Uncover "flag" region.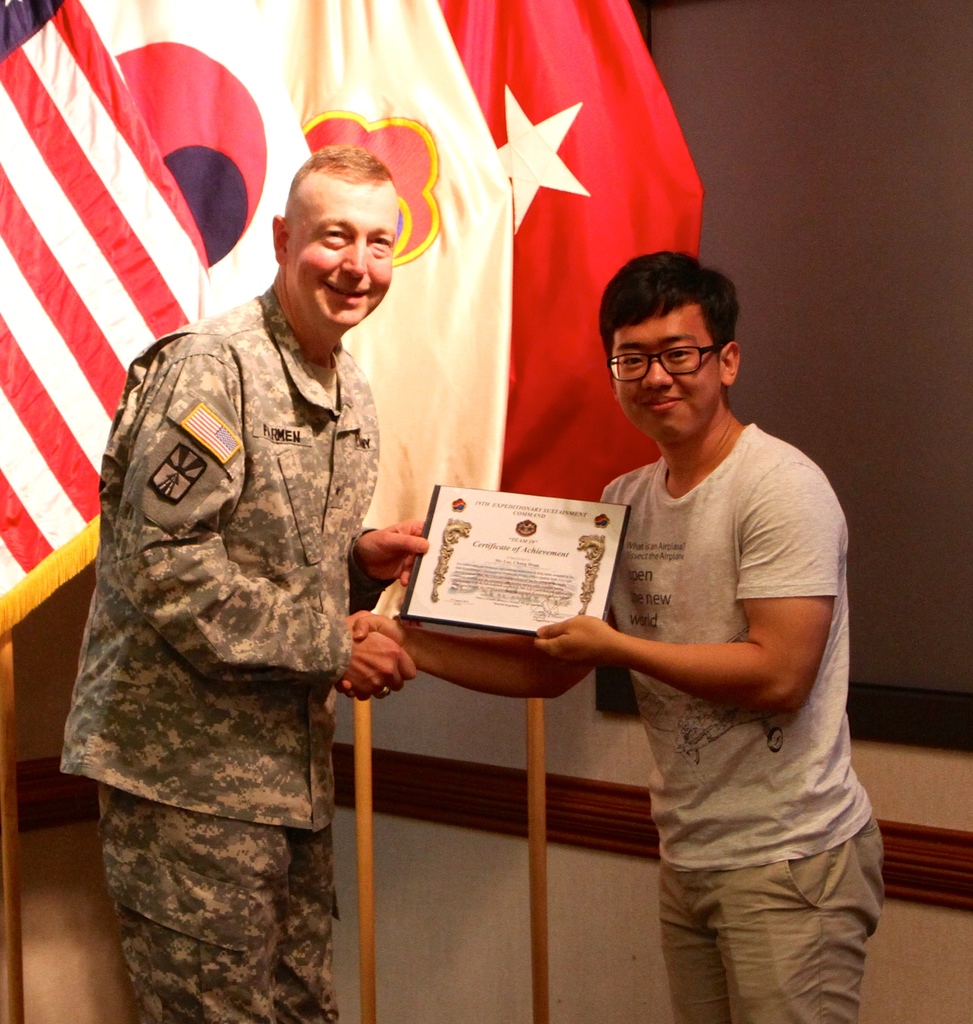
Uncovered: locate(26, 61, 245, 571).
